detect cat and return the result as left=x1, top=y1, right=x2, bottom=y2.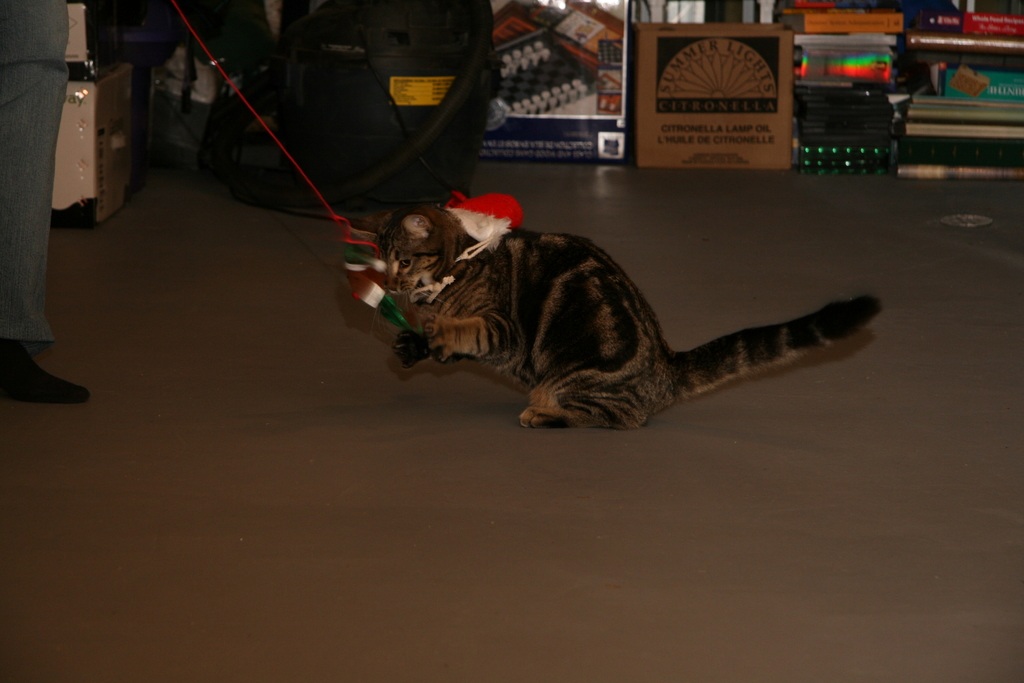
left=358, top=204, right=885, bottom=432.
